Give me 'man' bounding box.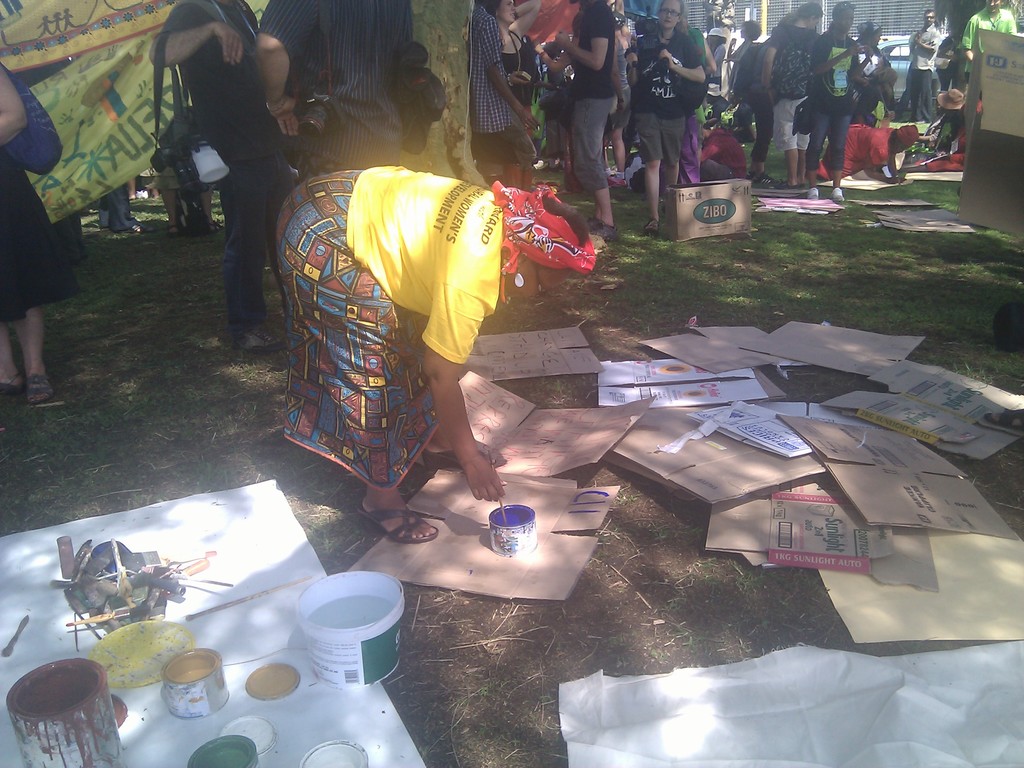
select_region(465, 0, 541, 188).
